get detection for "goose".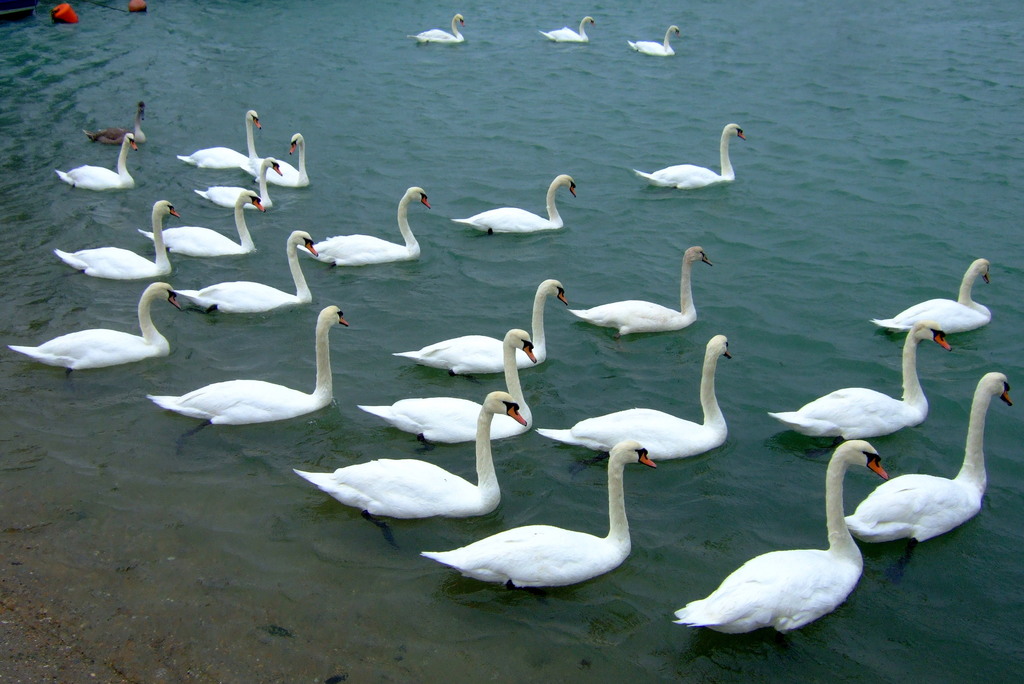
Detection: {"x1": 394, "y1": 280, "x2": 568, "y2": 377}.
